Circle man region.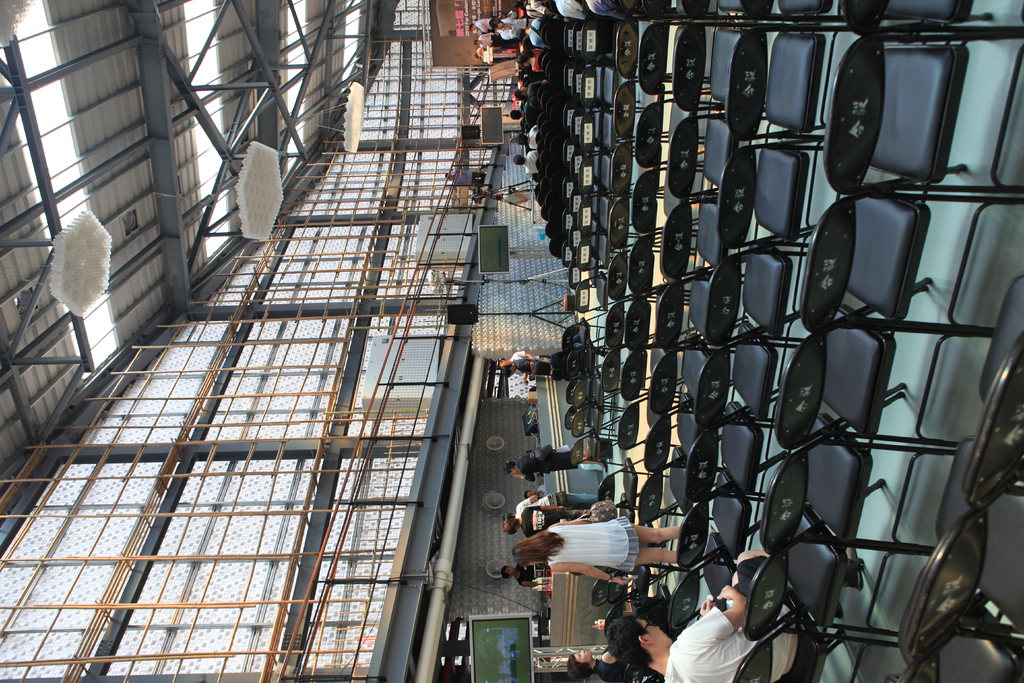
Region: detection(514, 152, 536, 173).
